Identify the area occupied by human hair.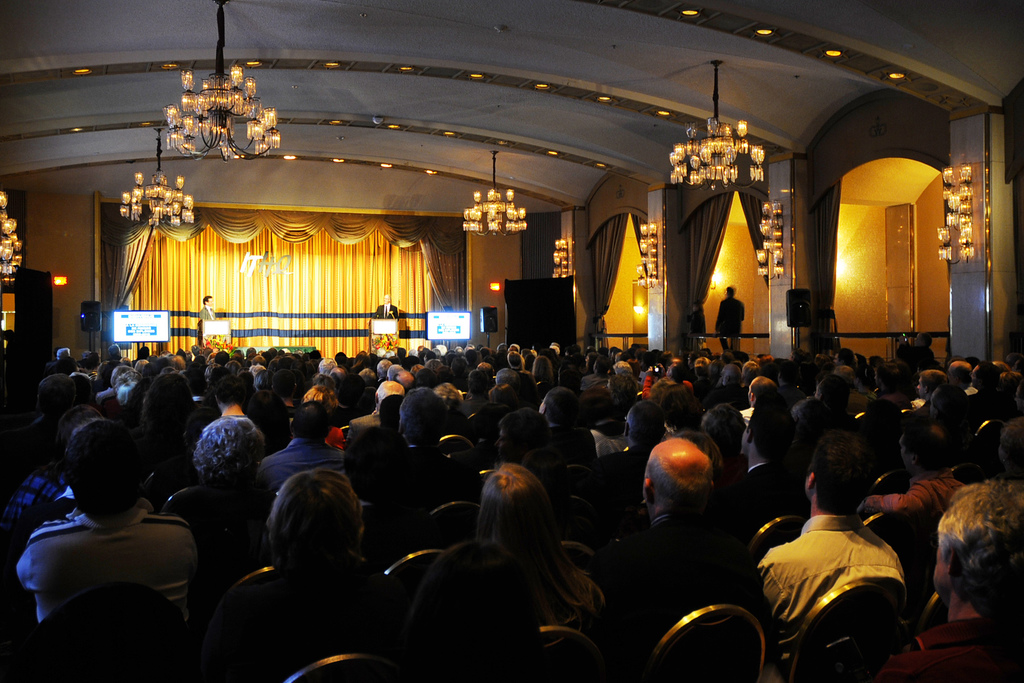
Area: <bbox>193, 412, 266, 483</bbox>.
